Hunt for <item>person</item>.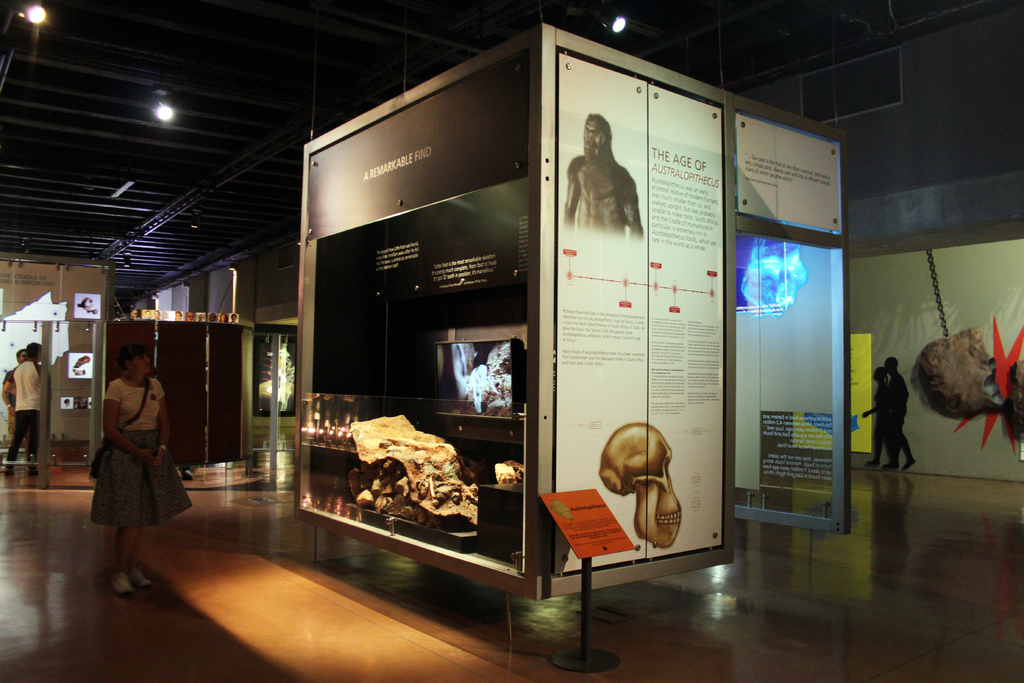
Hunted down at bbox(3, 340, 42, 473).
